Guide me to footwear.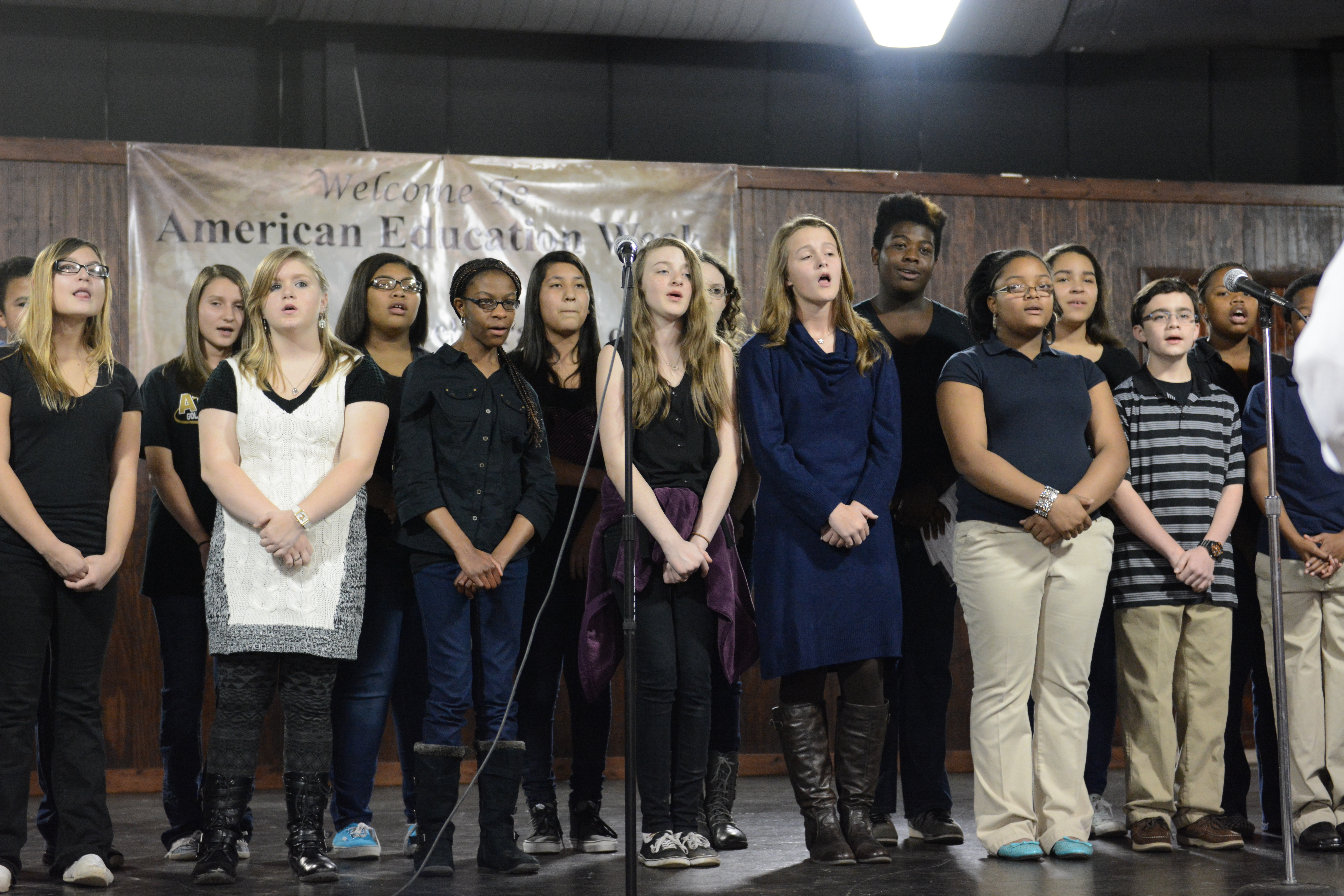
Guidance: left=203, top=182, right=216, bottom=188.
